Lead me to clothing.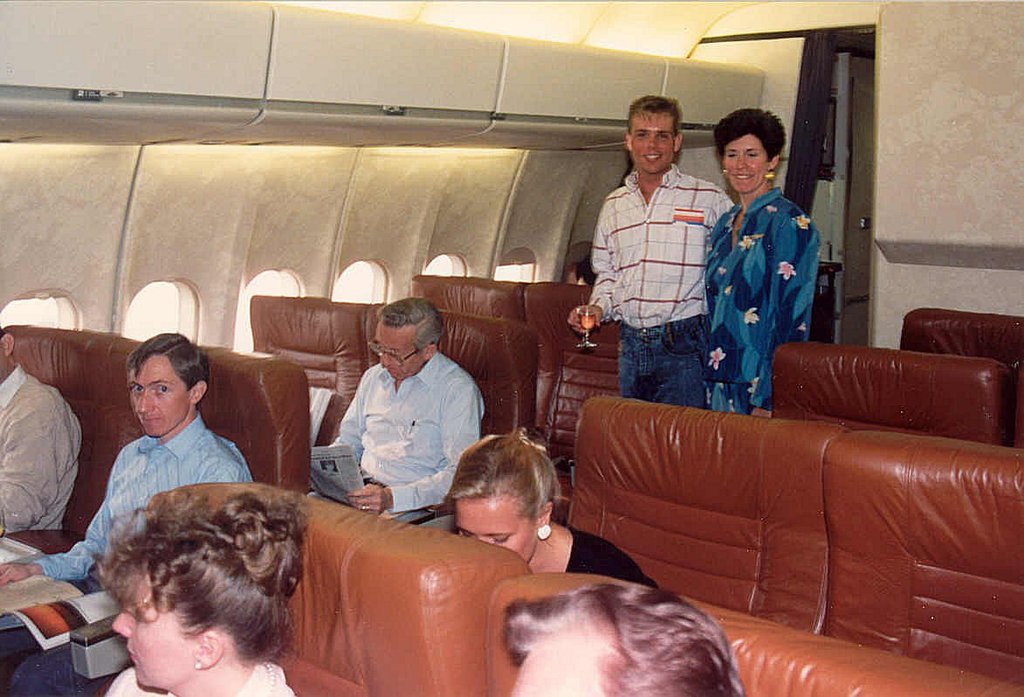
Lead to detection(581, 156, 739, 413).
